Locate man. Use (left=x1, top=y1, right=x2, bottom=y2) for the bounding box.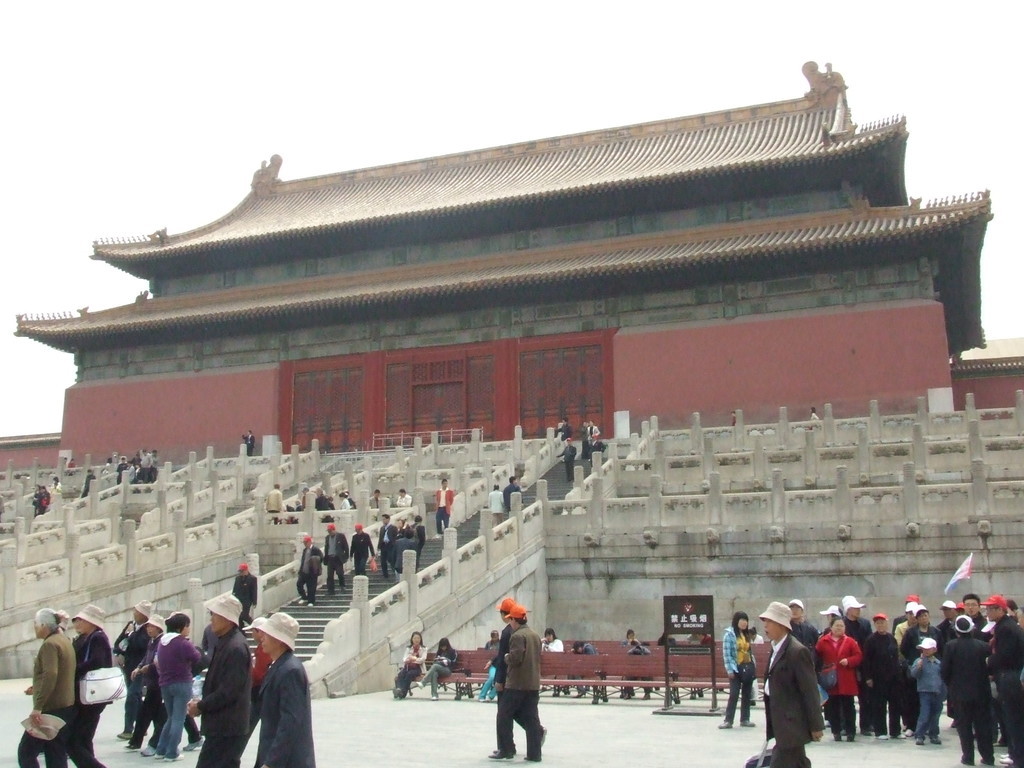
(left=484, top=482, right=506, bottom=529).
